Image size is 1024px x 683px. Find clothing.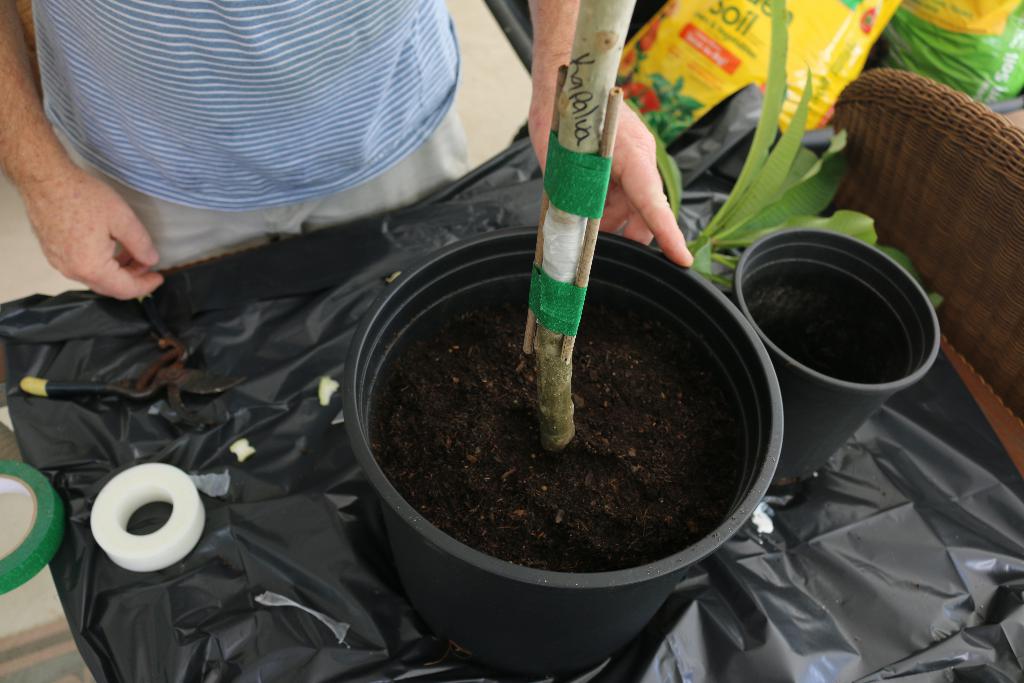
pyautogui.locateOnScreen(6, 0, 479, 254).
